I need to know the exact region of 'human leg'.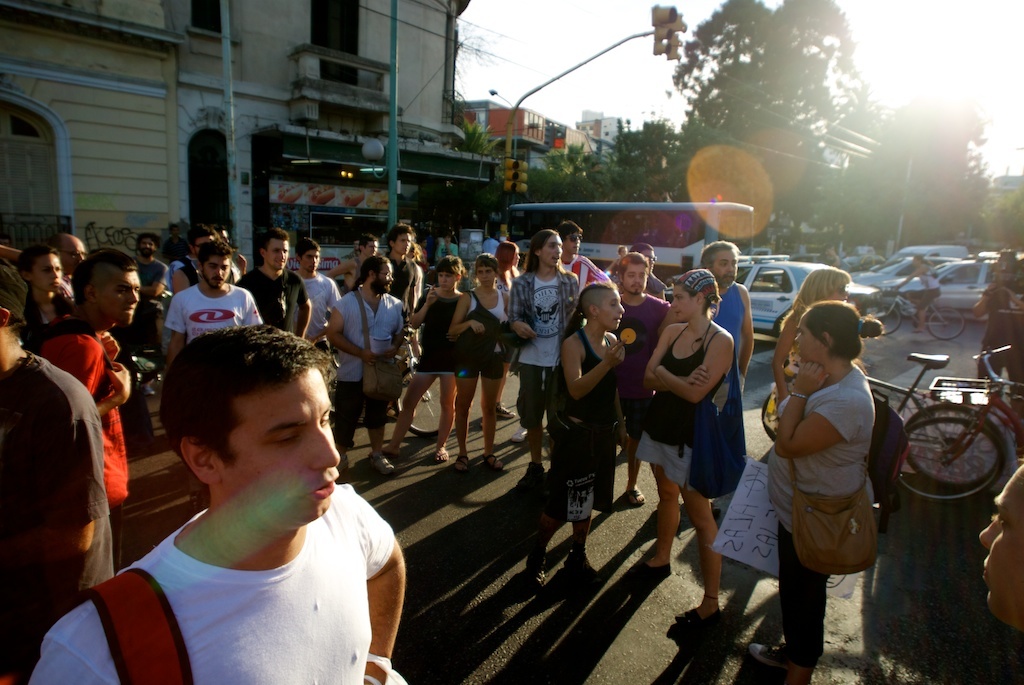
Region: box=[394, 368, 428, 456].
